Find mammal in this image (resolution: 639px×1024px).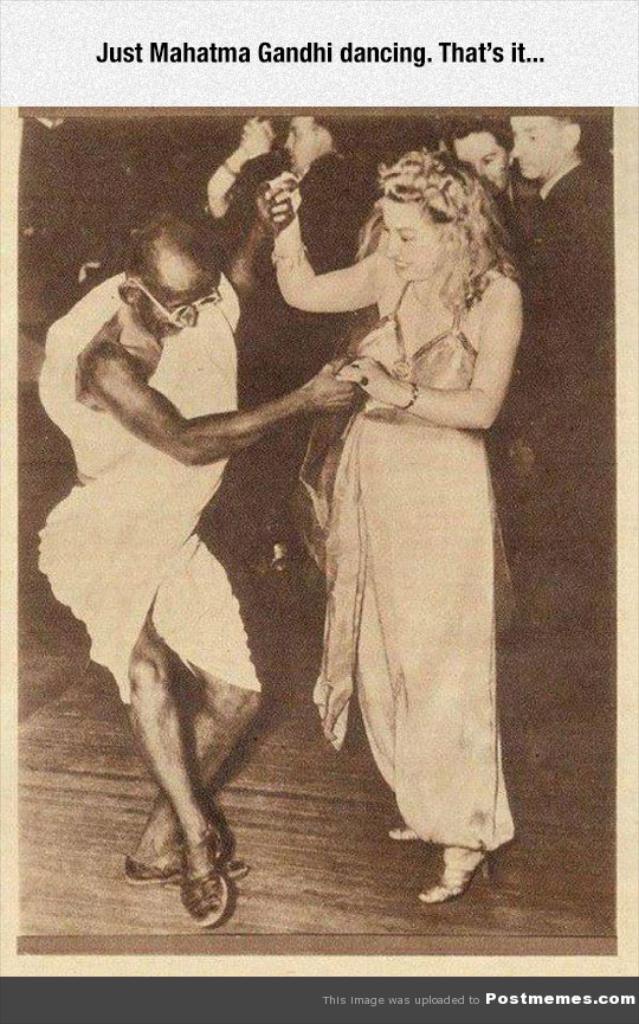
x1=253, y1=136, x2=540, y2=863.
